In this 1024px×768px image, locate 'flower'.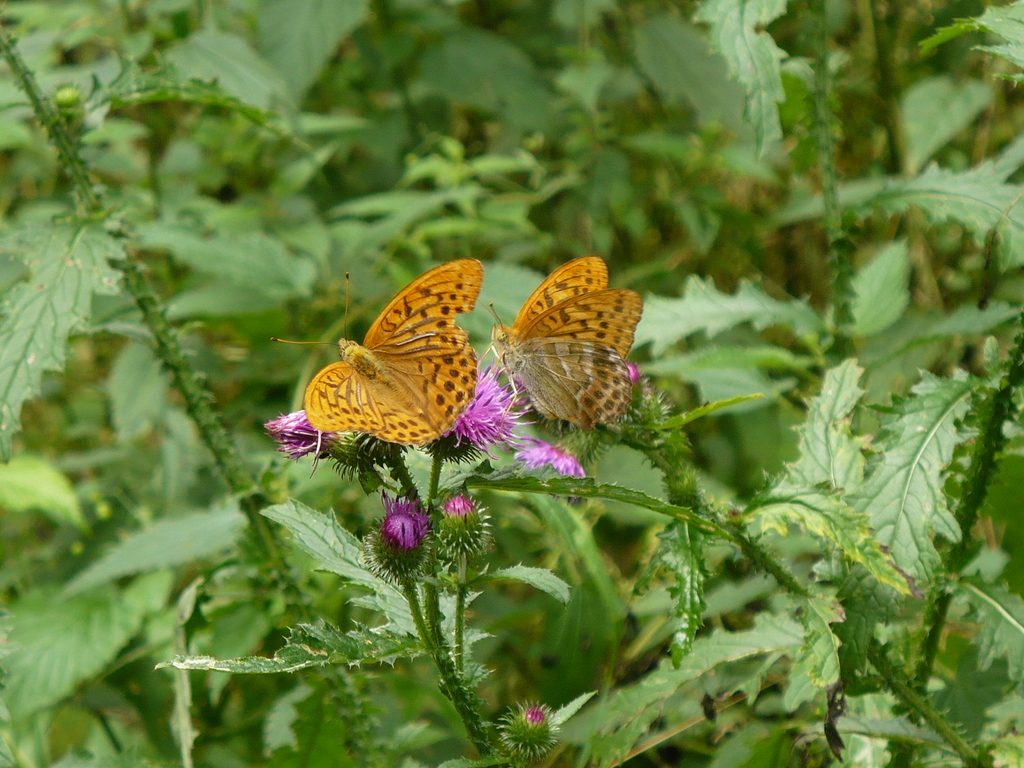
Bounding box: rect(499, 699, 552, 760).
